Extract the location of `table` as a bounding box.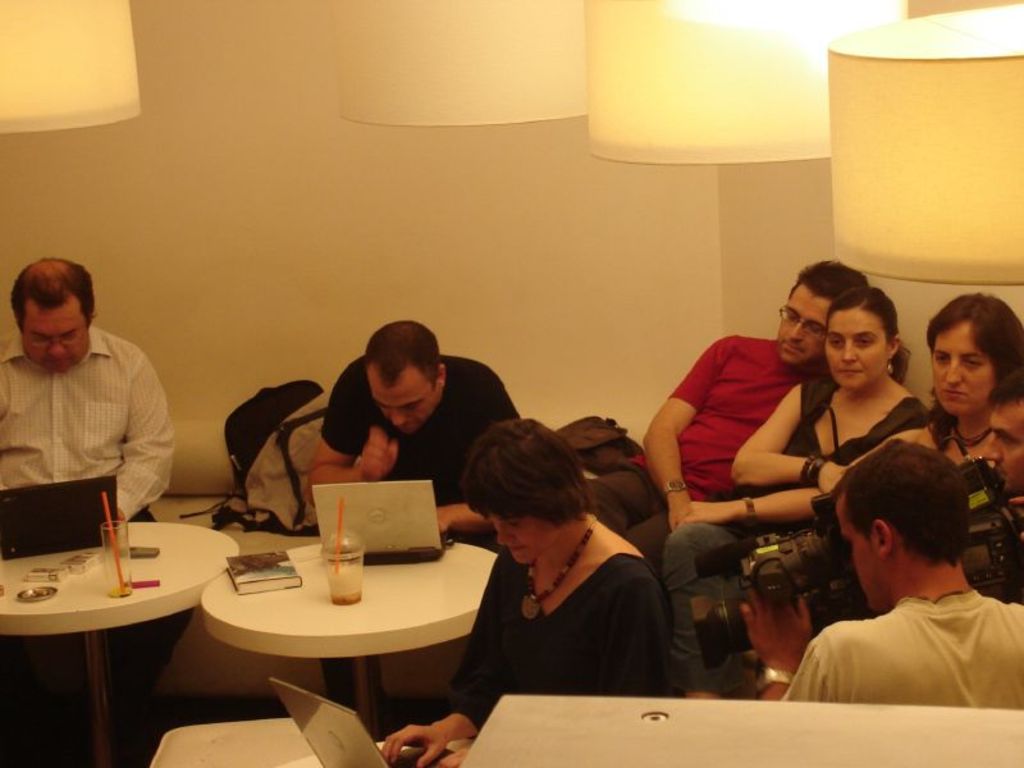
[left=463, top=695, right=1023, bottom=767].
